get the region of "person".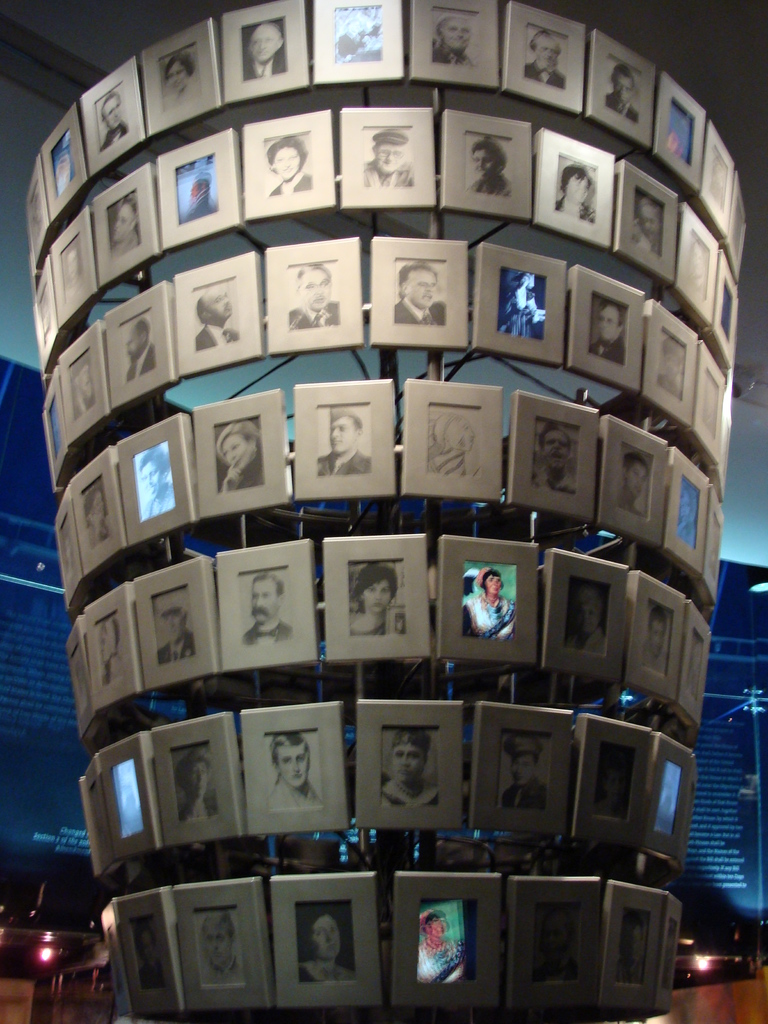
crop(286, 262, 342, 333).
